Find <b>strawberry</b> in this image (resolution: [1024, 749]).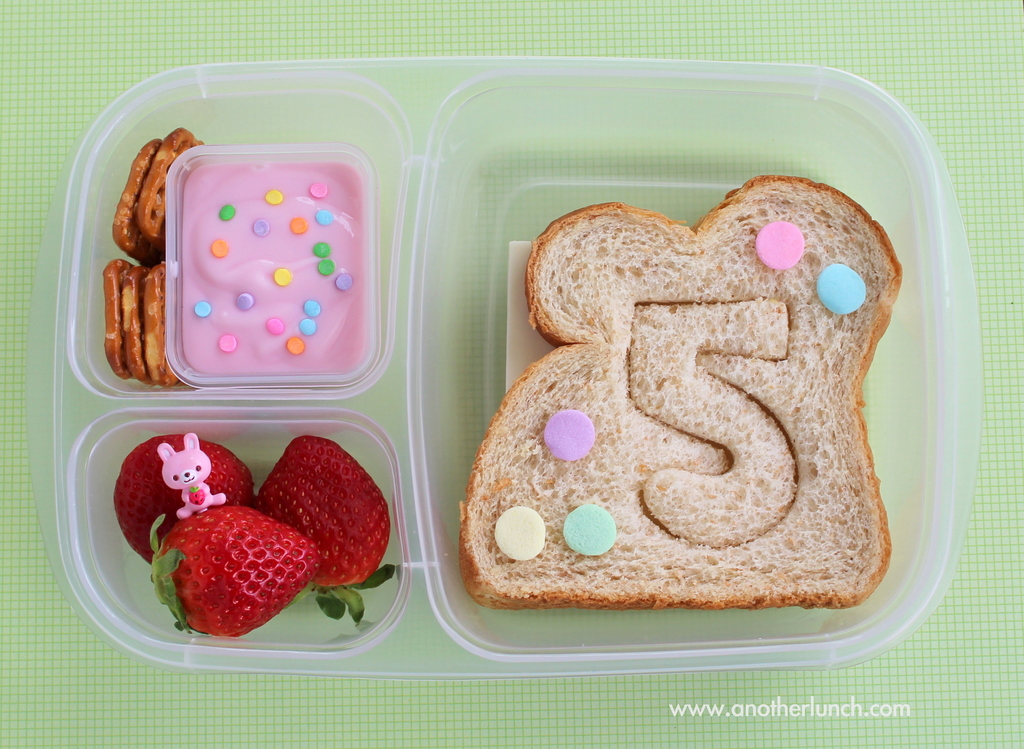
[x1=113, y1=429, x2=252, y2=564].
